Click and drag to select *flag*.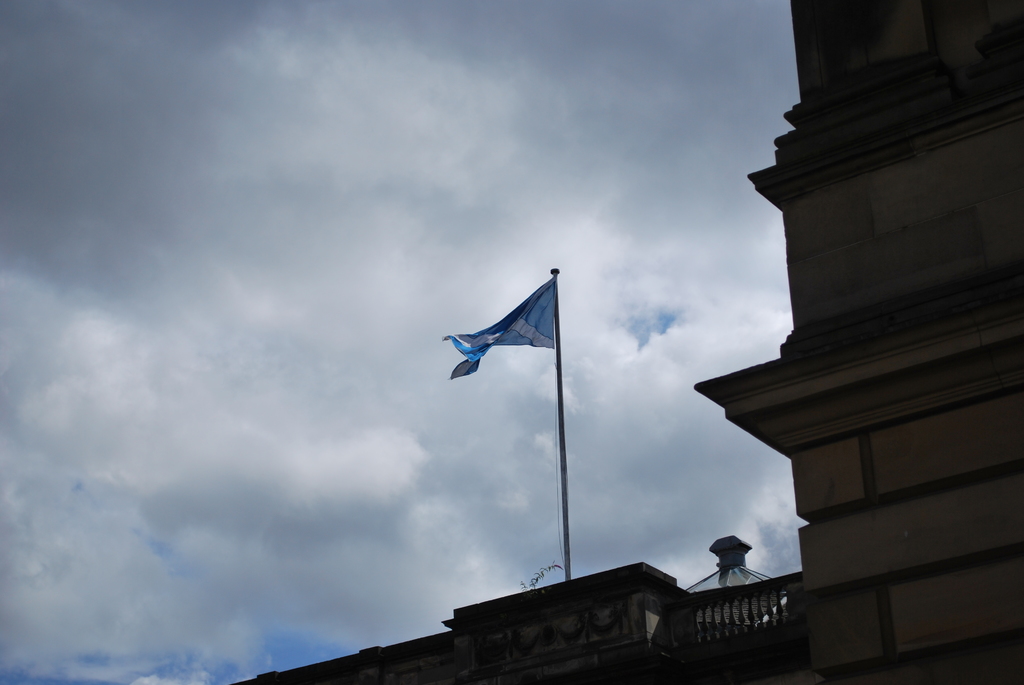
Selection: left=441, top=274, right=568, bottom=390.
